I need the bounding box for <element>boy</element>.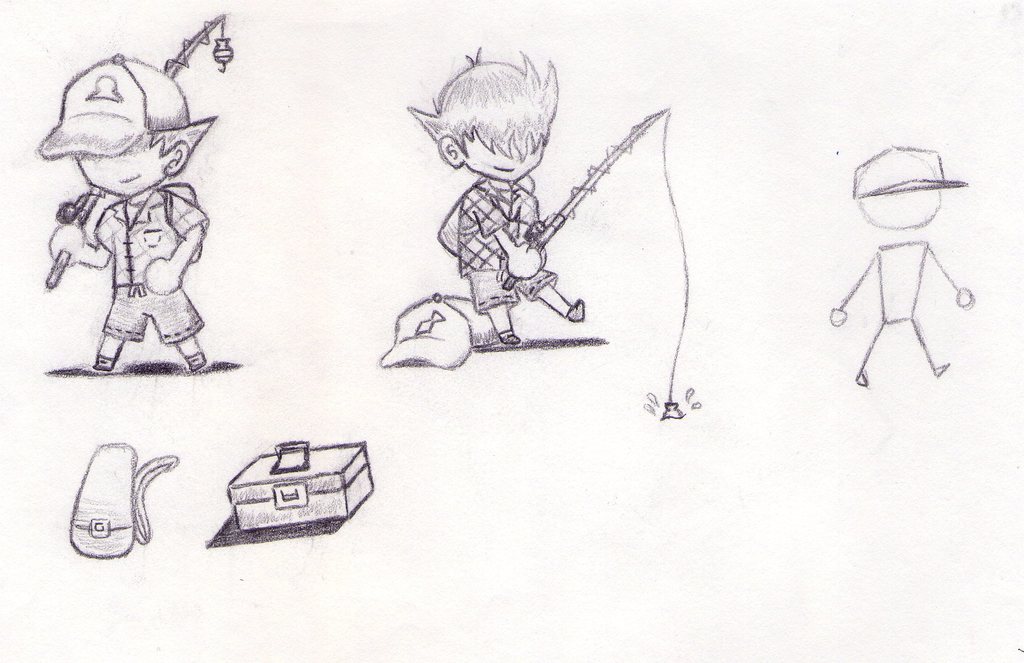
Here it is: BBox(38, 53, 235, 381).
